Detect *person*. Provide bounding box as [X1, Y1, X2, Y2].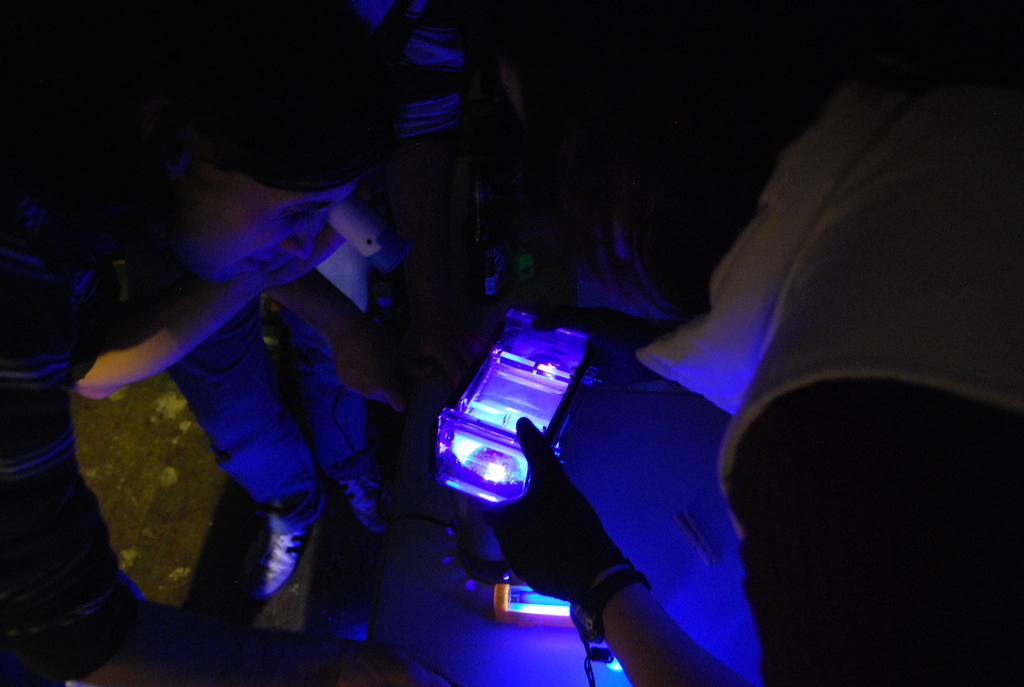
[0, 3, 387, 686].
